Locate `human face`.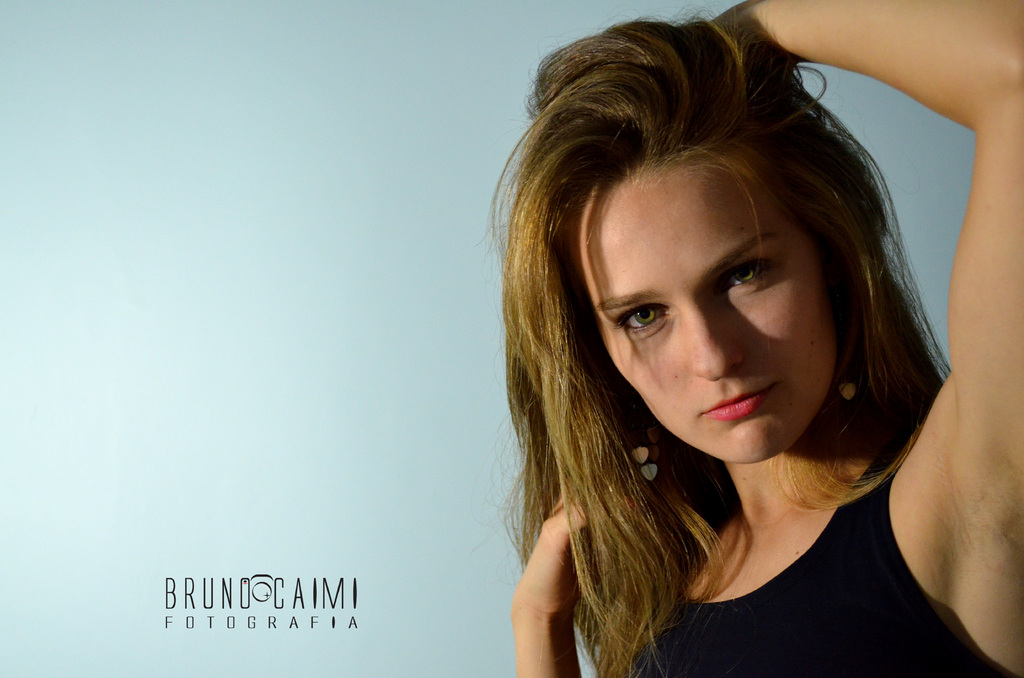
Bounding box: bbox=(572, 151, 847, 474).
